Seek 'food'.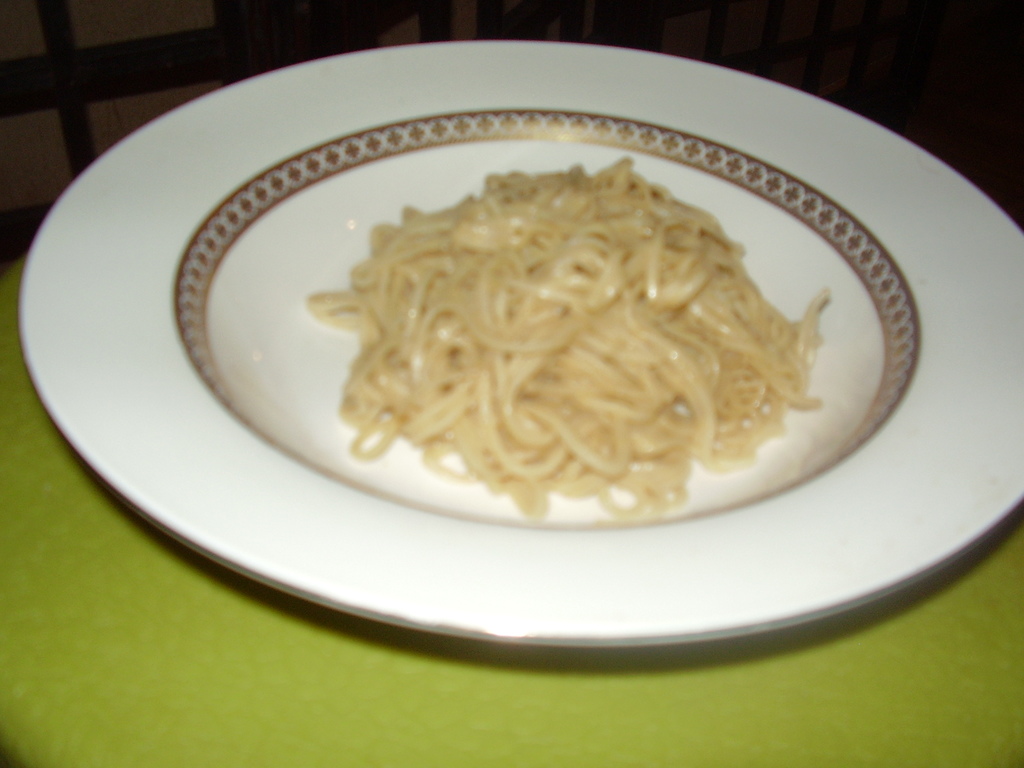
l=301, t=156, r=833, b=522.
